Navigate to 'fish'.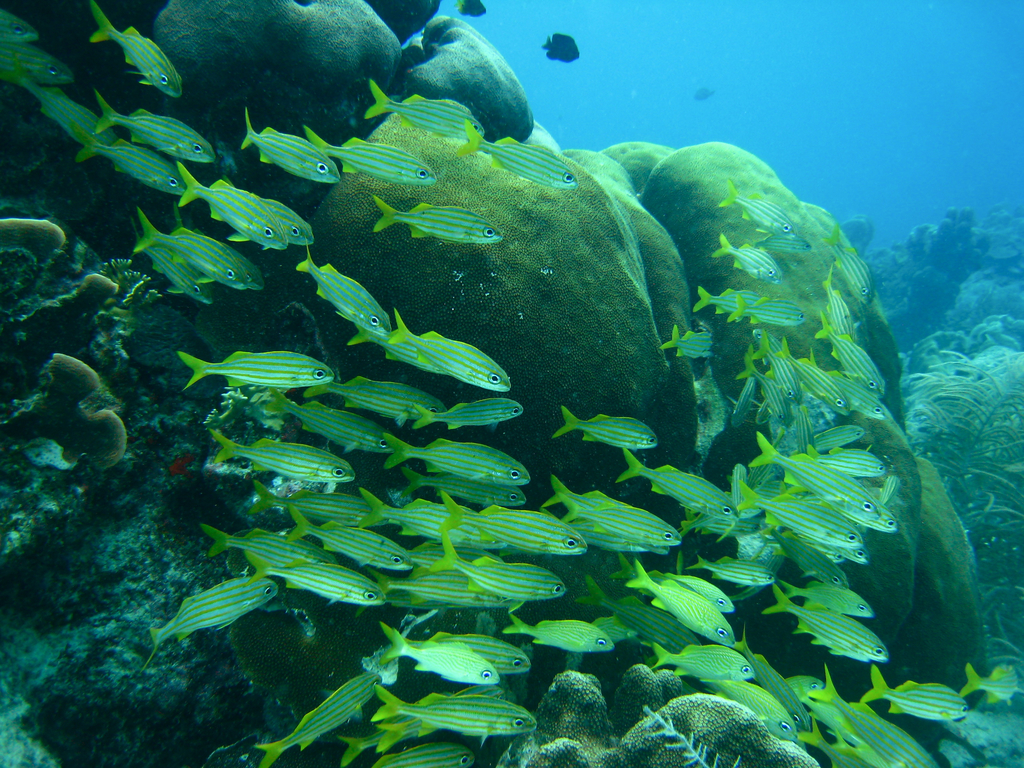
Navigation target: box(454, 119, 582, 188).
